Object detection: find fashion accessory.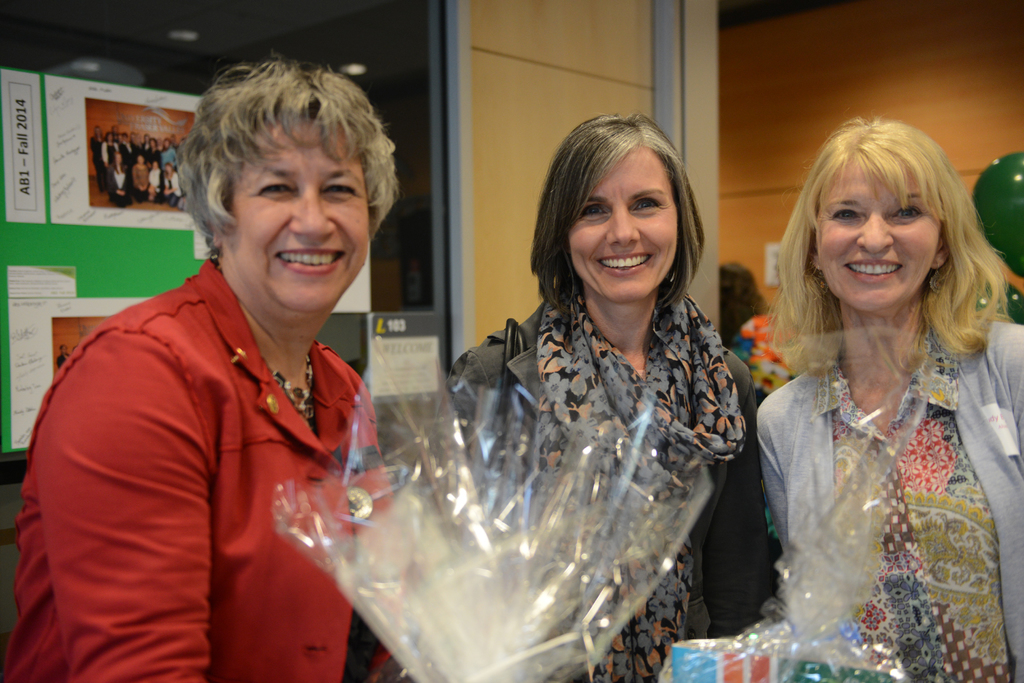
(207, 237, 218, 269).
